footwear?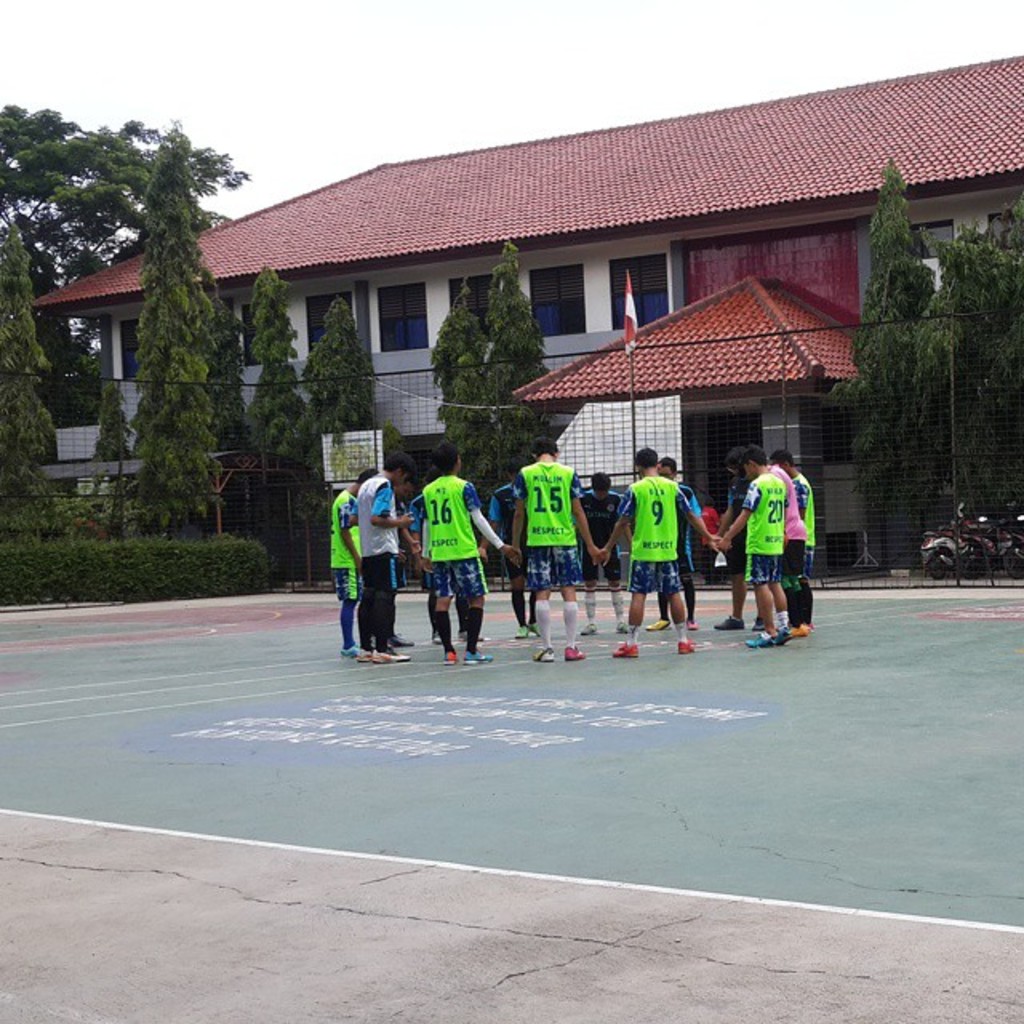
x1=456 y1=627 x2=483 y2=642
